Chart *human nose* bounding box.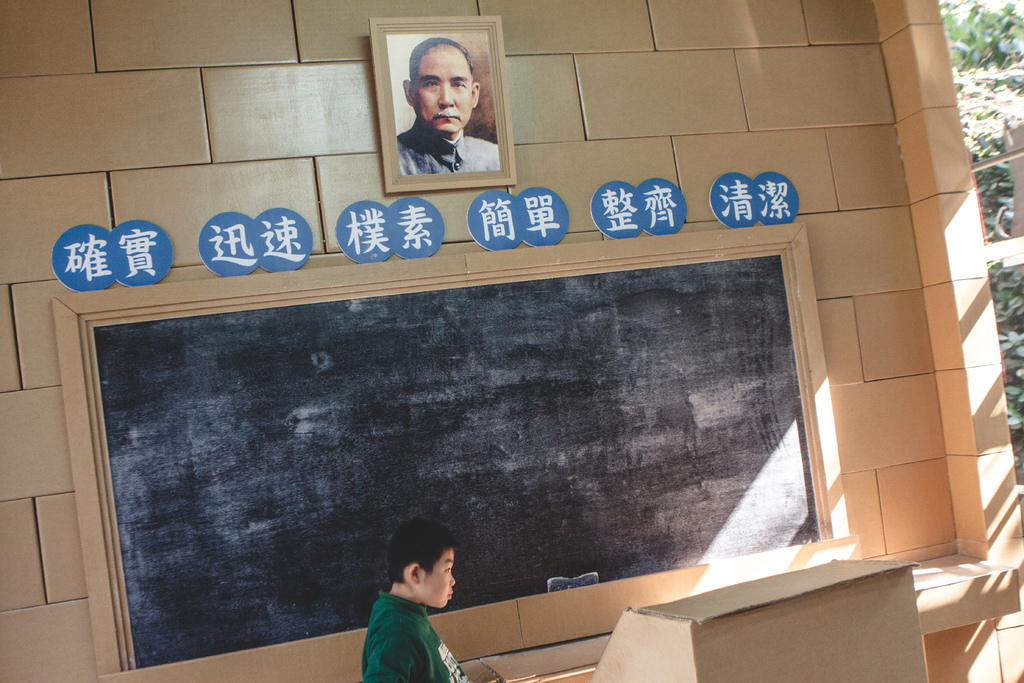
Charted: [449, 572, 456, 588].
